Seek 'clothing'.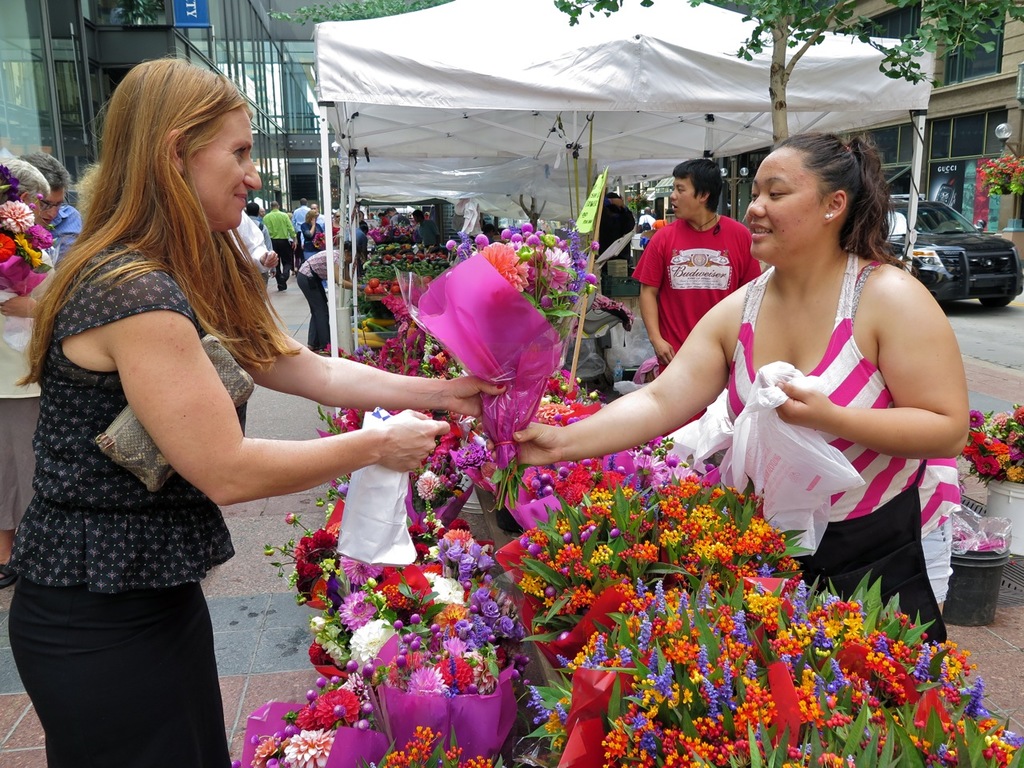
l=0, t=238, r=236, b=767.
